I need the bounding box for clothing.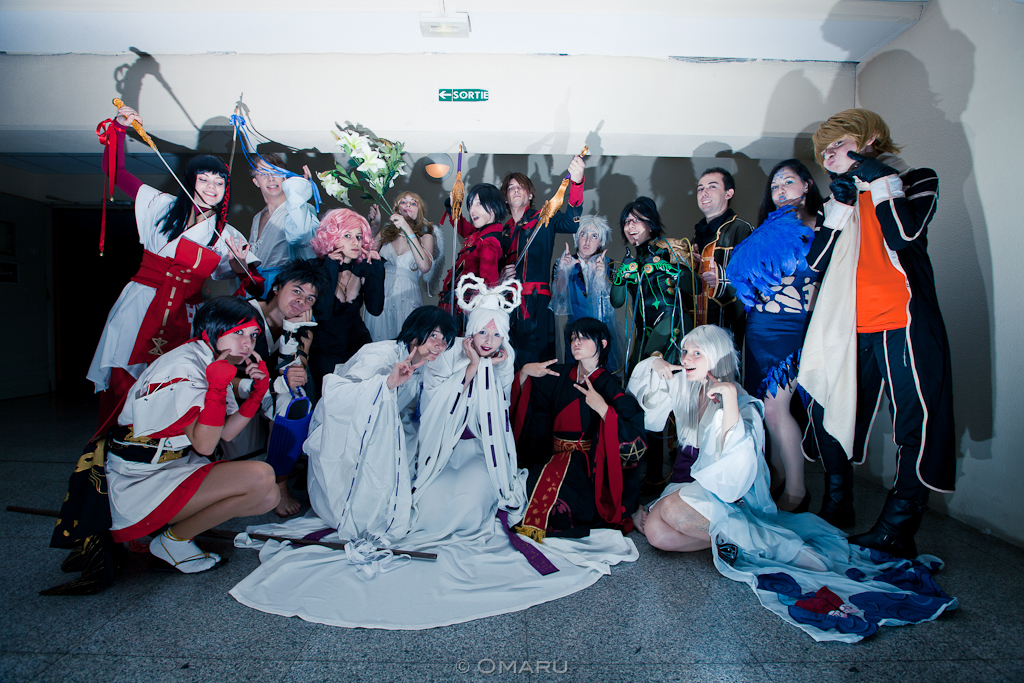
Here it is: bbox(417, 334, 526, 552).
